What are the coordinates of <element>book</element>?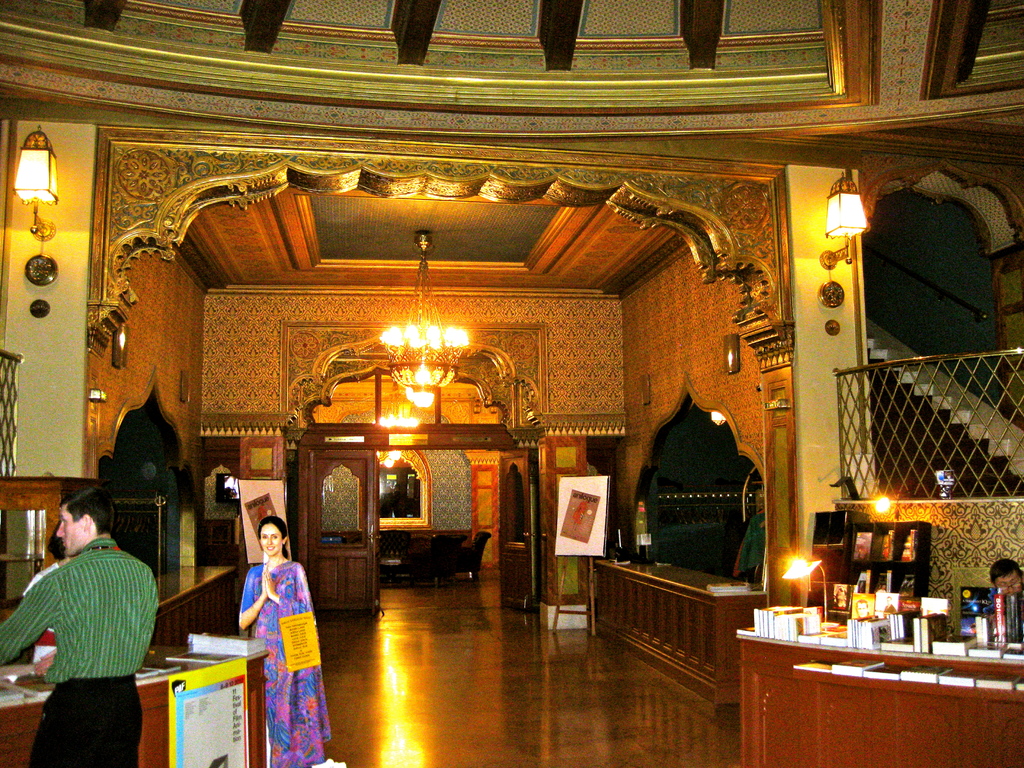
929:634:975:657.
